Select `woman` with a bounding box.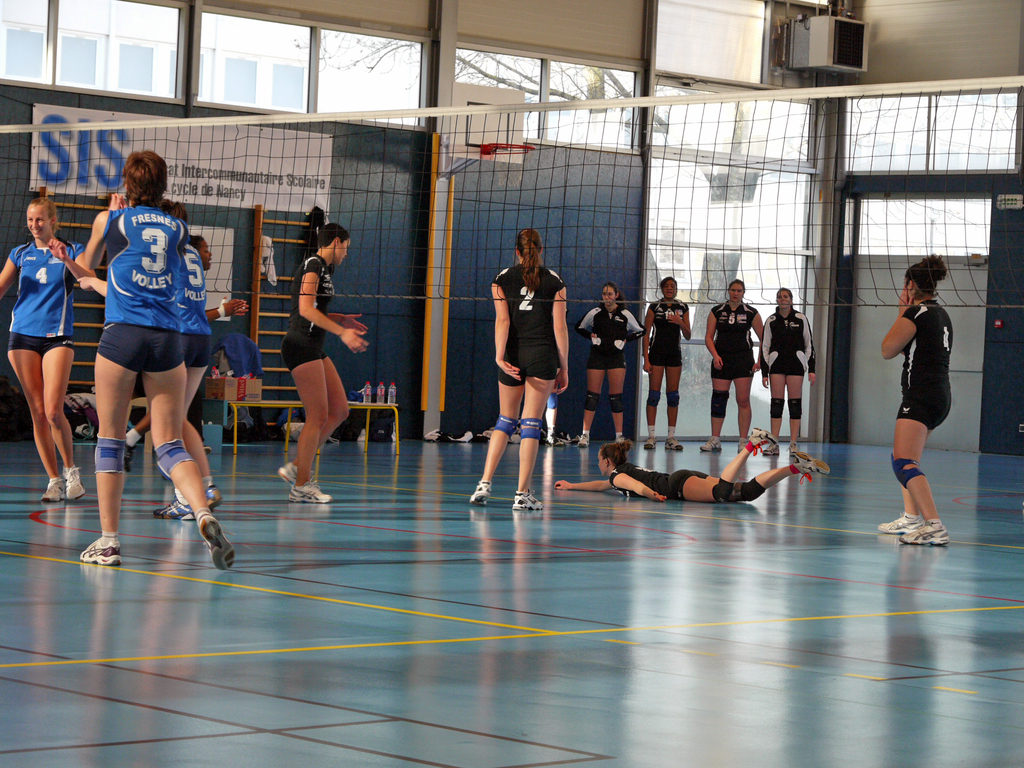
[0, 195, 99, 504].
